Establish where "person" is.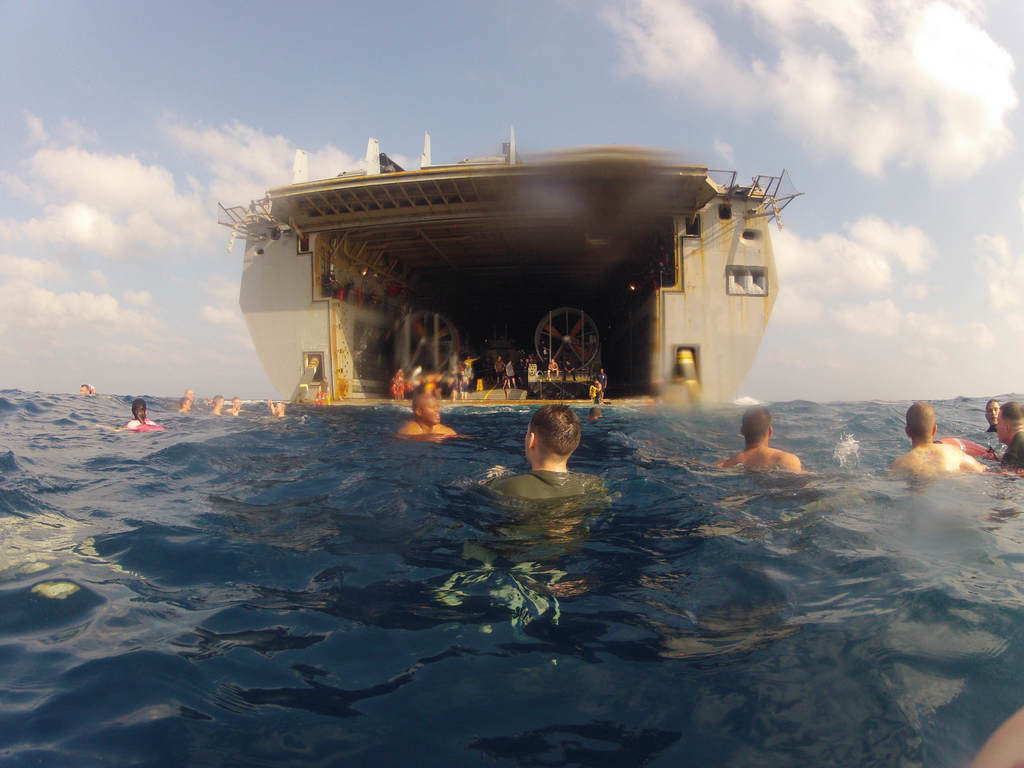
Established at l=398, t=392, r=460, b=442.
